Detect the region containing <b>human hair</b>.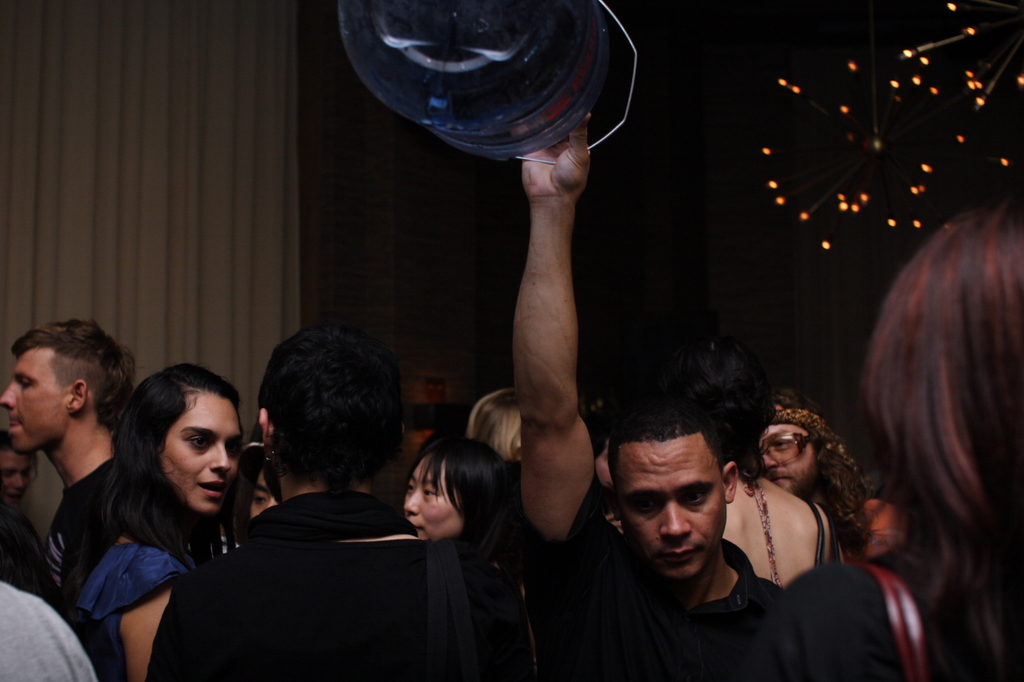
414, 432, 514, 552.
